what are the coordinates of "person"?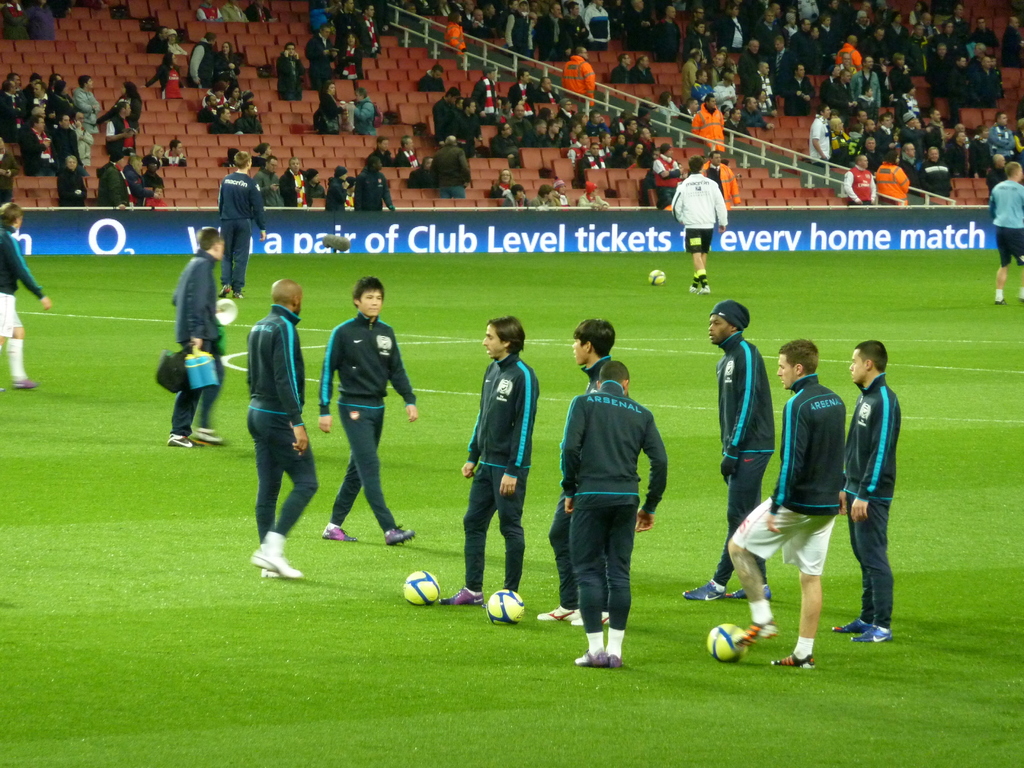
bbox=(192, 1, 225, 30).
